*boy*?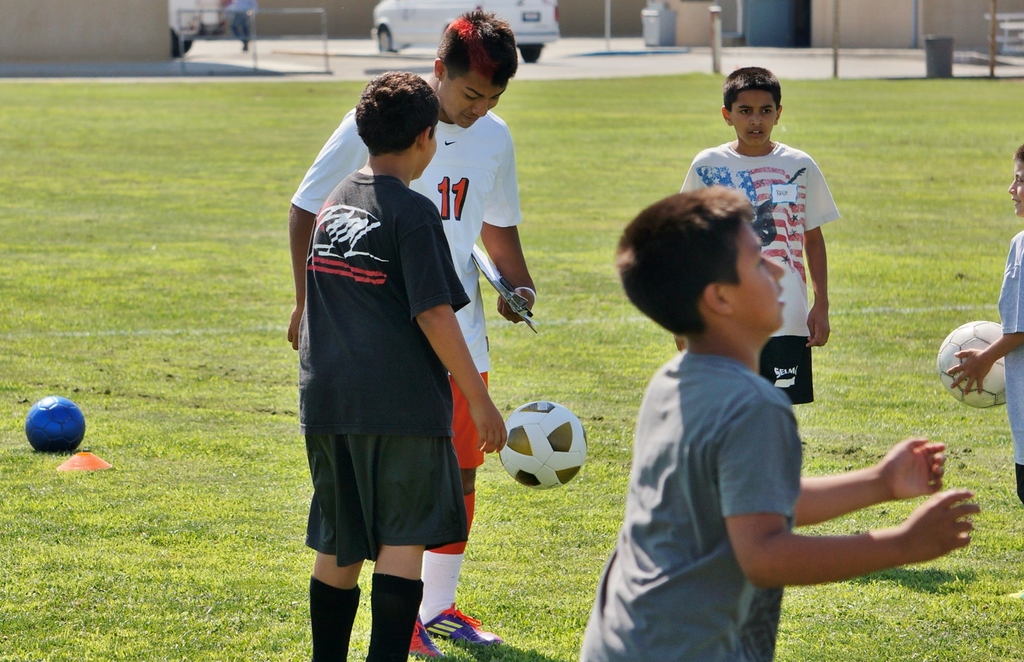
l=669, t=54, r=847, b=409
